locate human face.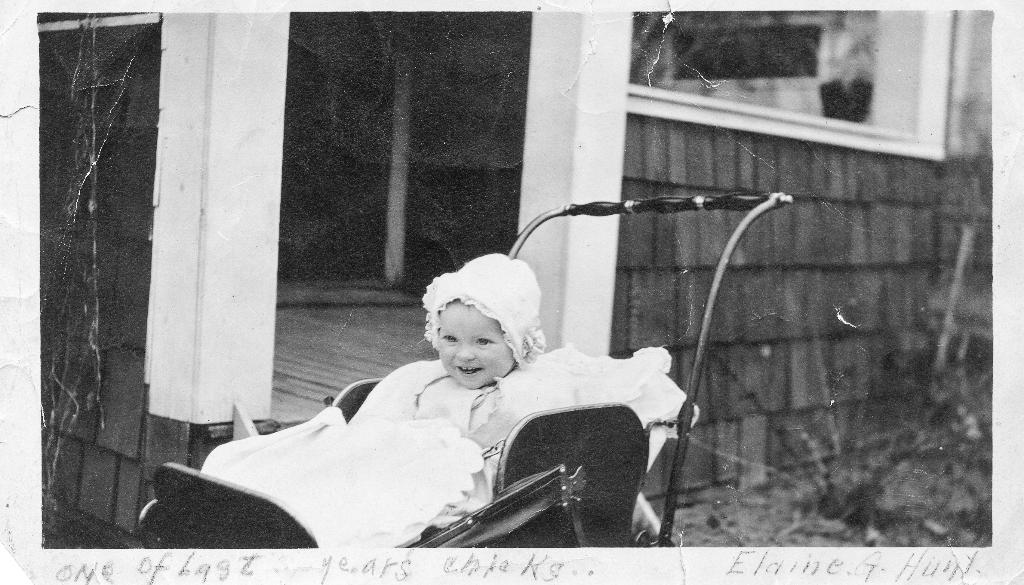
Bounding box: bbox=[434, 301, 515, 390].
